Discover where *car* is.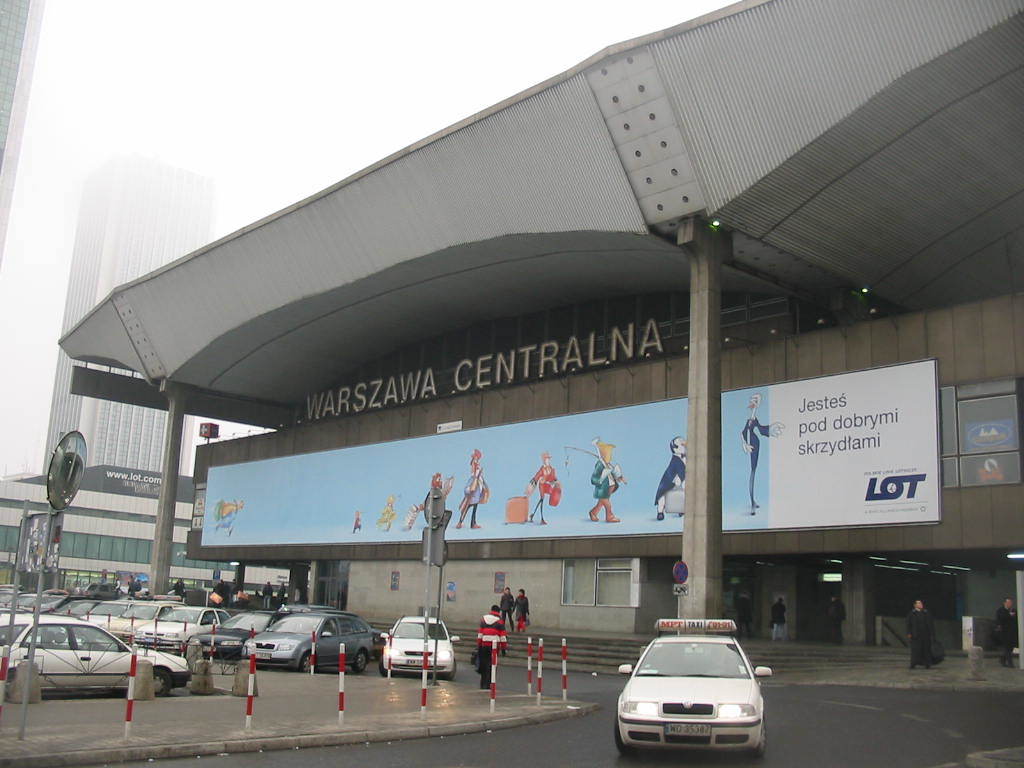
Discovered at bbox=(614, 616, 774, 758).
